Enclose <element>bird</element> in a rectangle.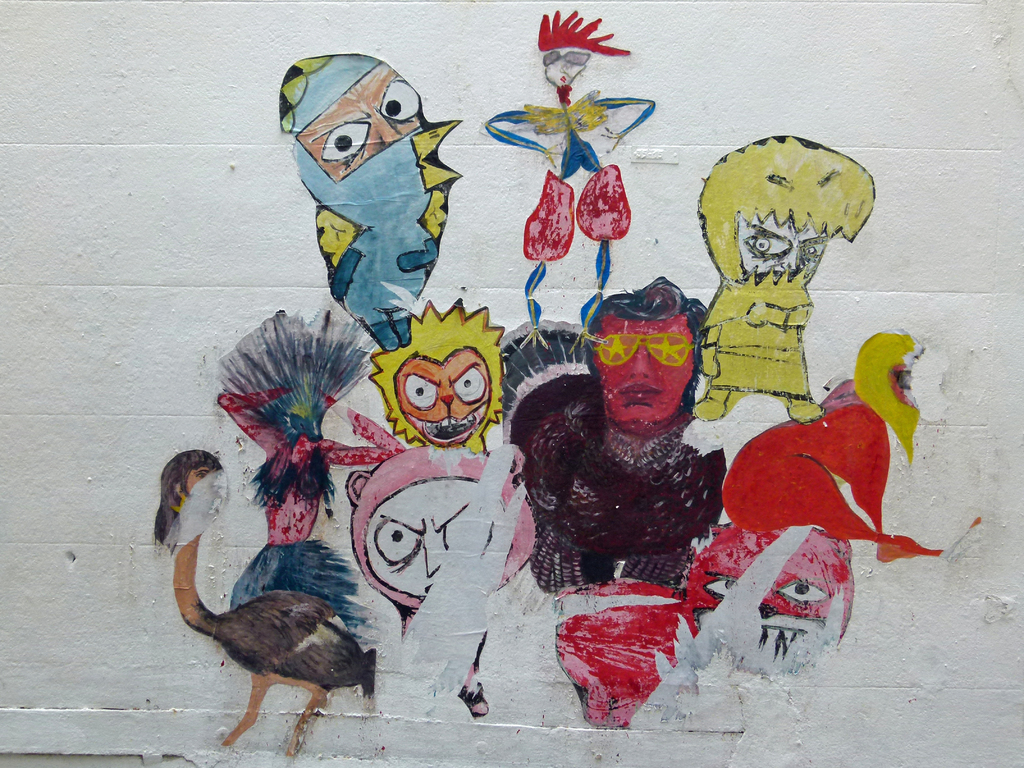
pyautogui.locateOnScreen(150, 454, 422, 760).
